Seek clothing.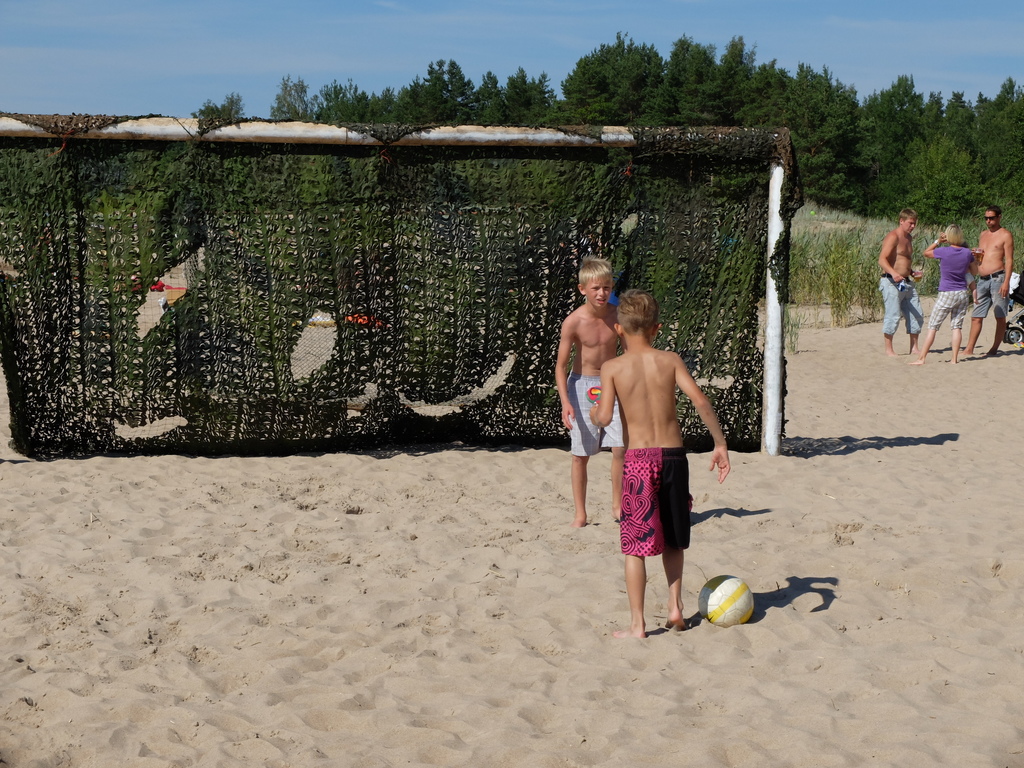
bbox(564, 381, 627, 458).
